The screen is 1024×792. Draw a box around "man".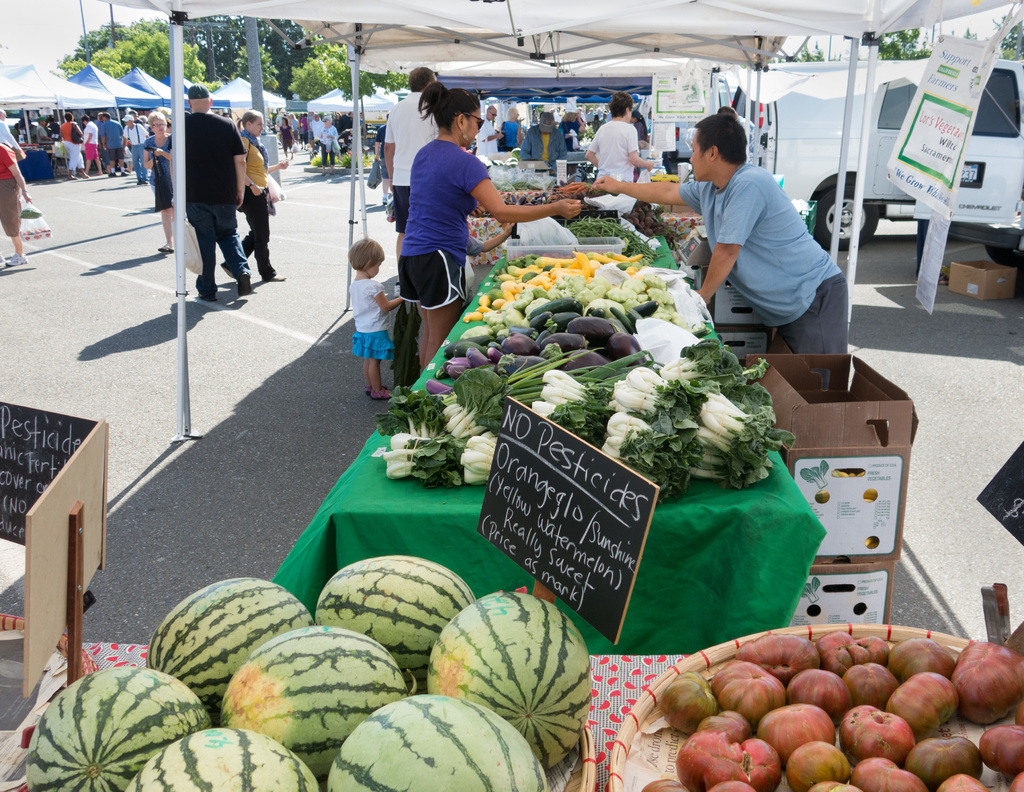
{"left": 583, "top": 88, "right": 662, "bottom": 178}.
